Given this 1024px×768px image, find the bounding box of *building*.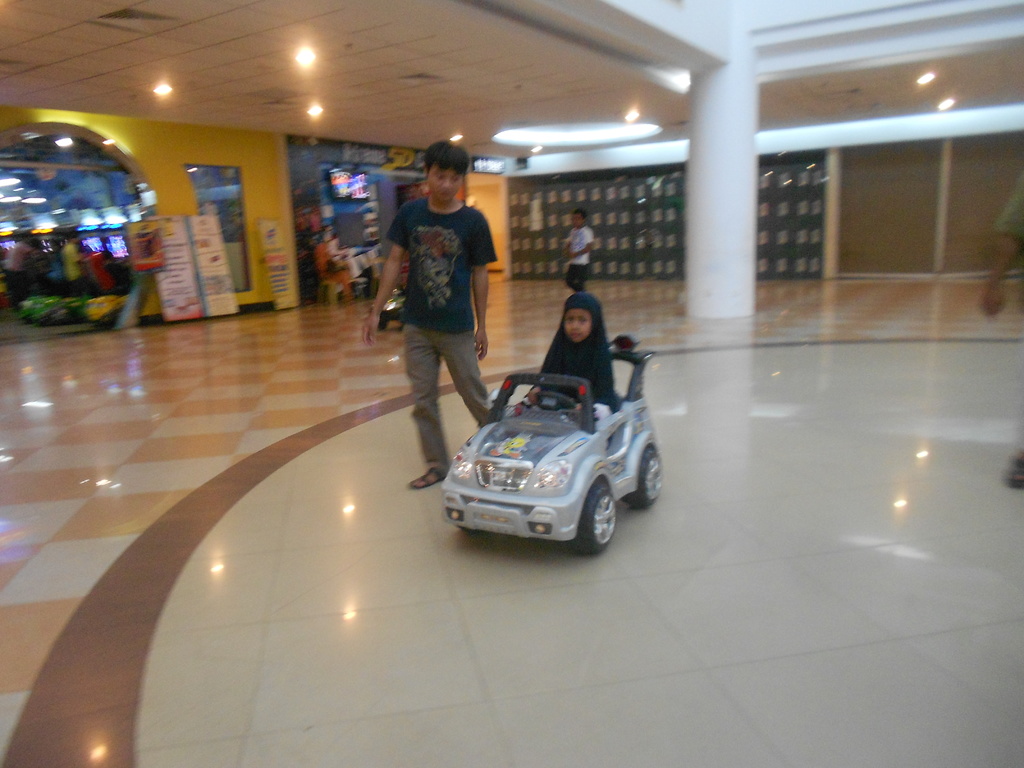
[x1=0, y1=0, x2=1023, y2=767].
